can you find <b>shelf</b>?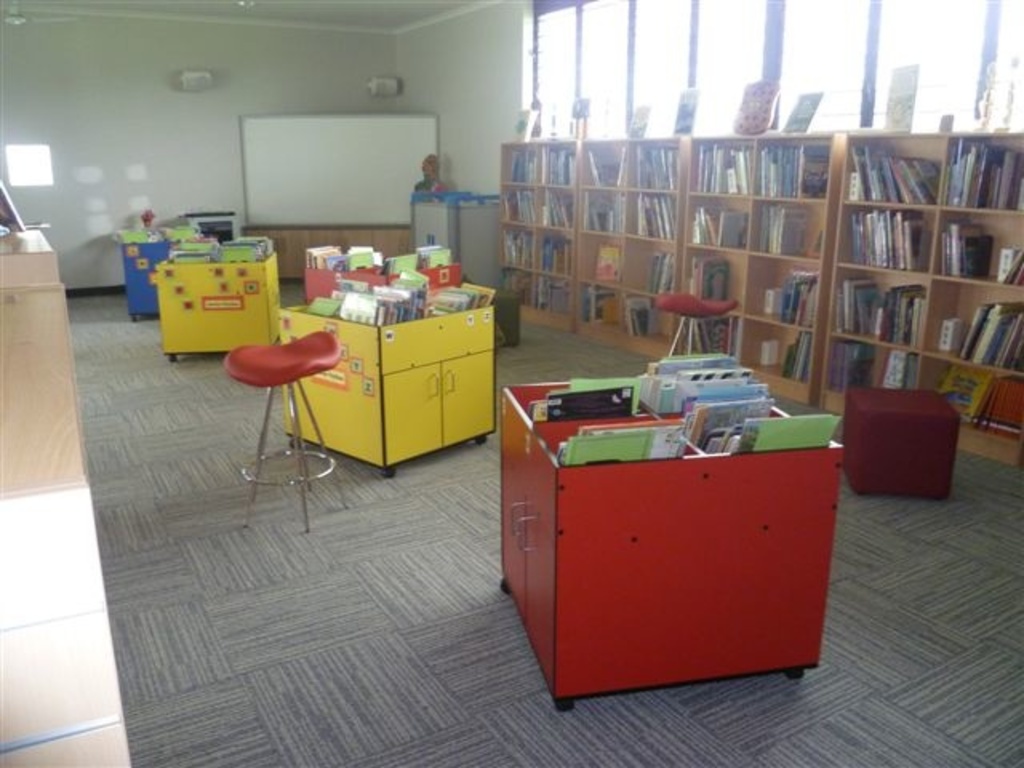
Yes, bounding box: (501,139,546,174).
